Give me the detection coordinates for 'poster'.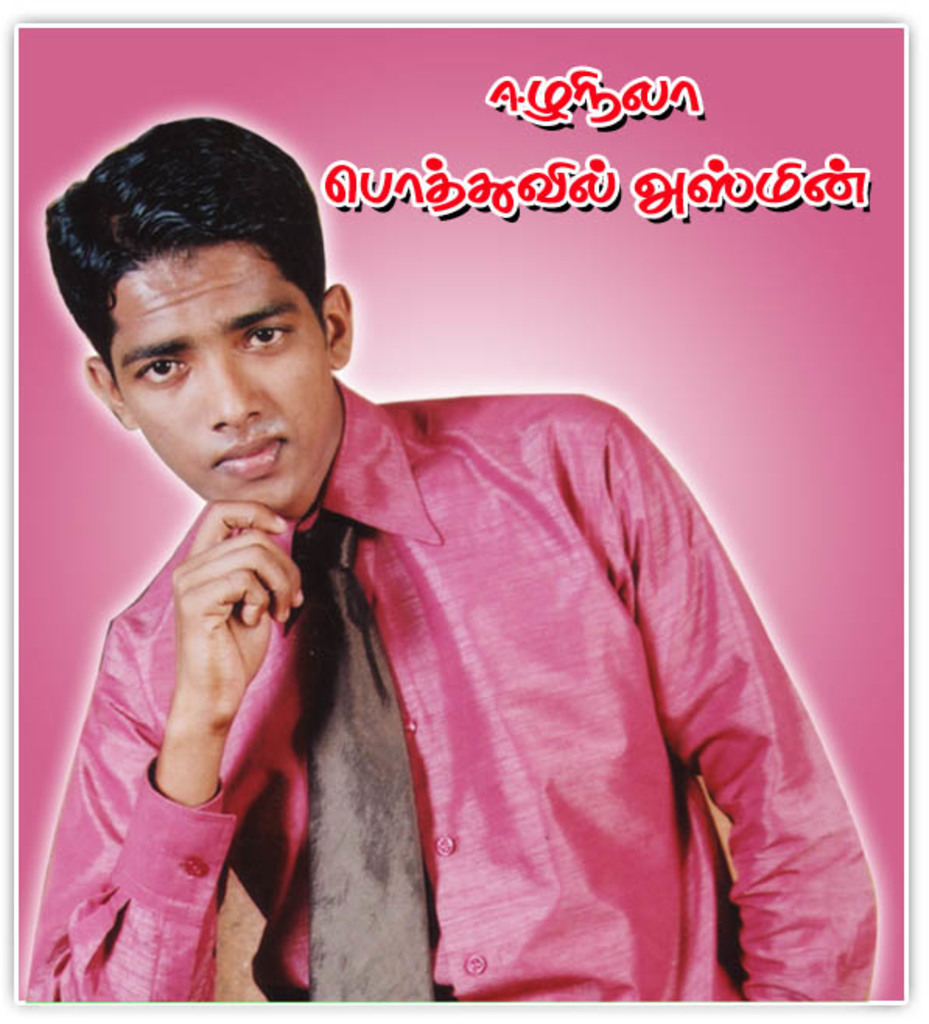
(left=19, top=22, right=910, bottom=1008).
